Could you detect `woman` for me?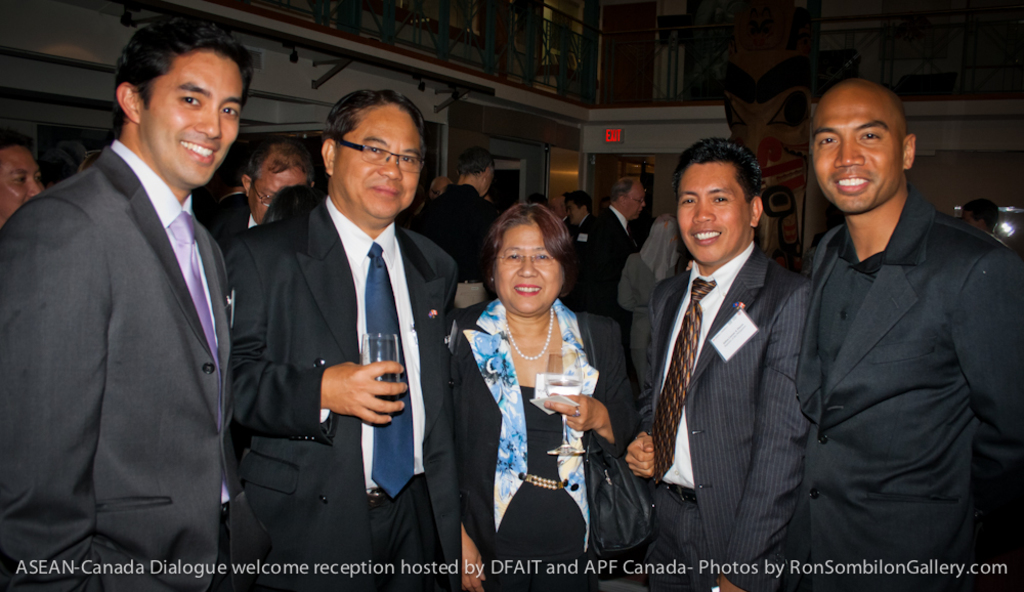
Detection result: box(458, 172, 614, 583).
